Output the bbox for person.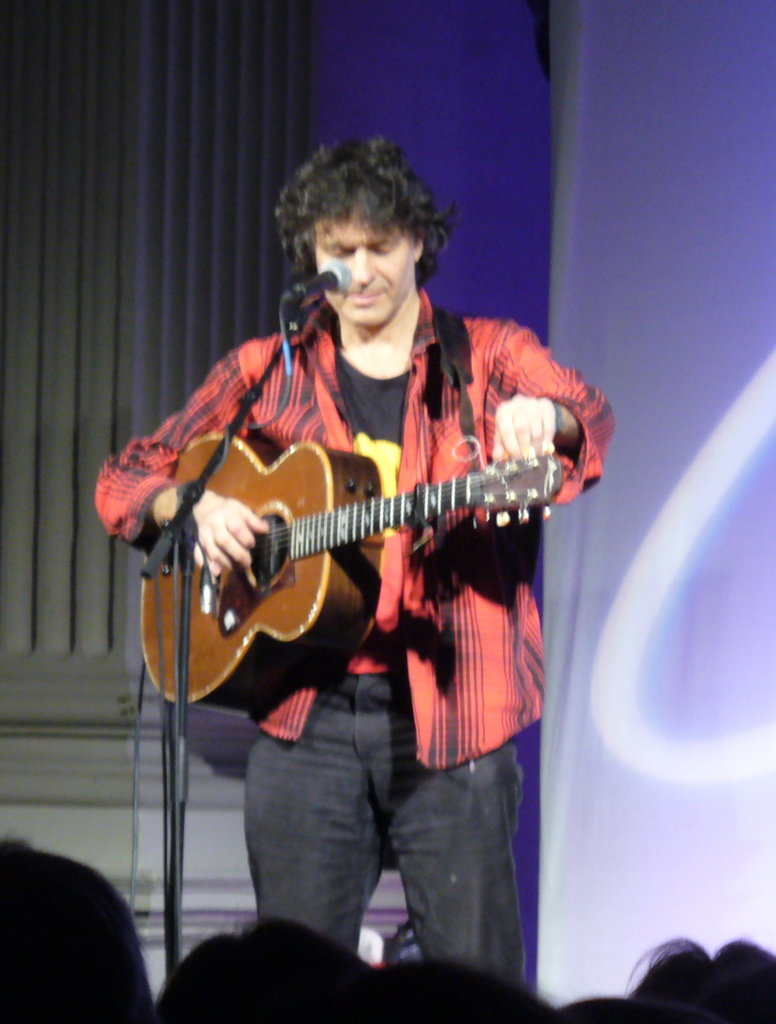
[left=97, top=156, right=594, bottom=937].
